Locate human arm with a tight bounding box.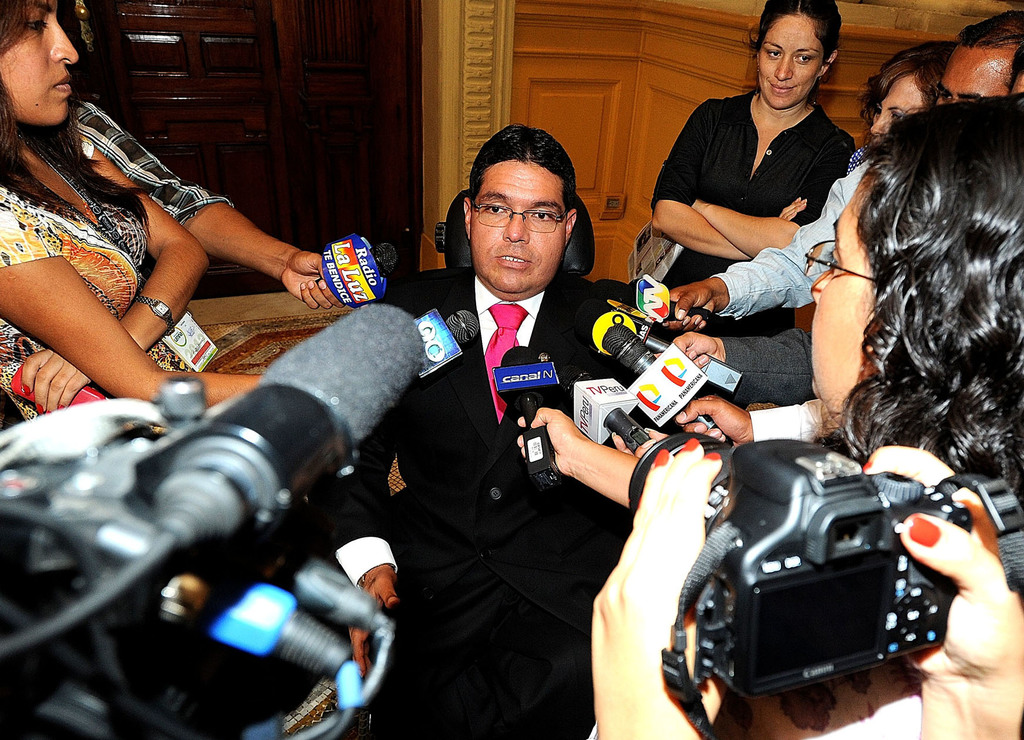
left=648, top=99, right=810, bottom=258.
